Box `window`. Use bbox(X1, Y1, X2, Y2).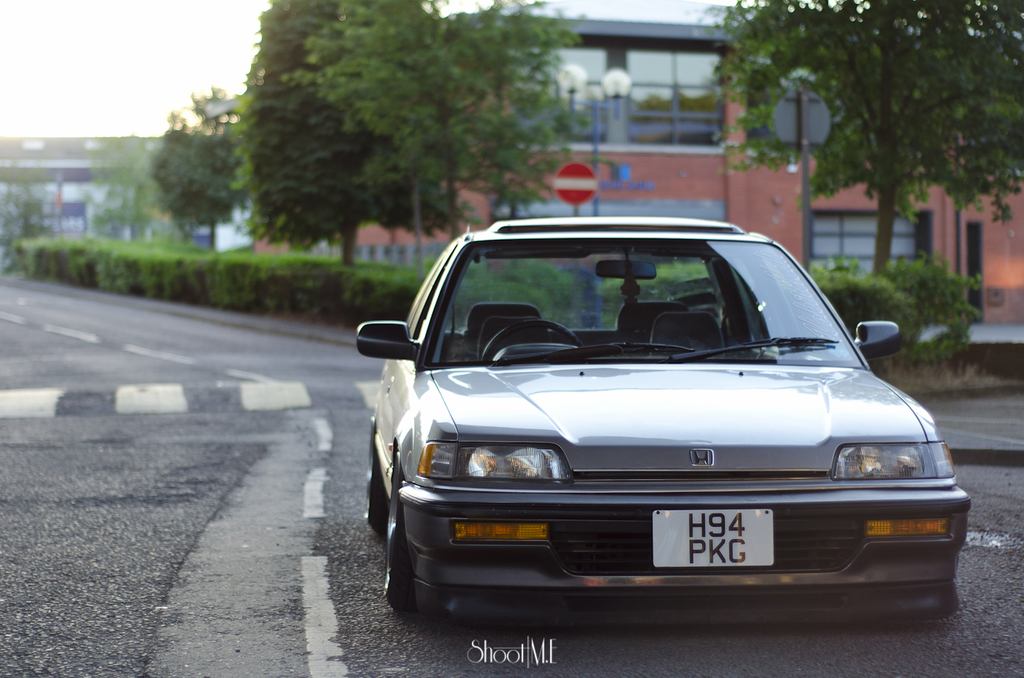
bbox(751, 74, 832, 150).
